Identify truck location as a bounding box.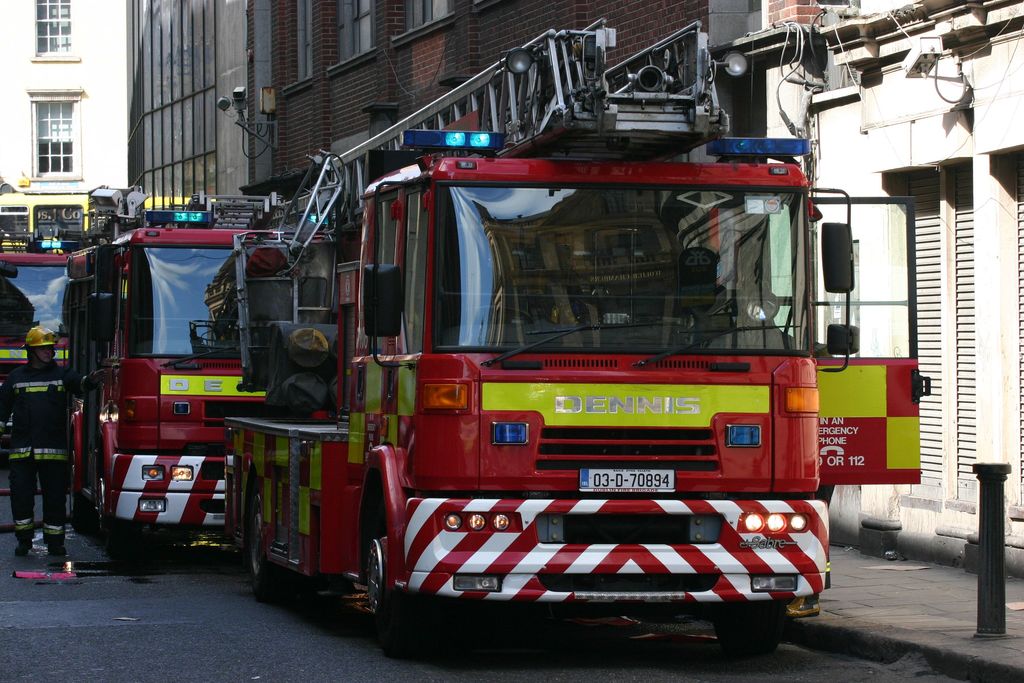
{"x1": 1, "y1": 183, "x2": 94, "y2": 470}.
